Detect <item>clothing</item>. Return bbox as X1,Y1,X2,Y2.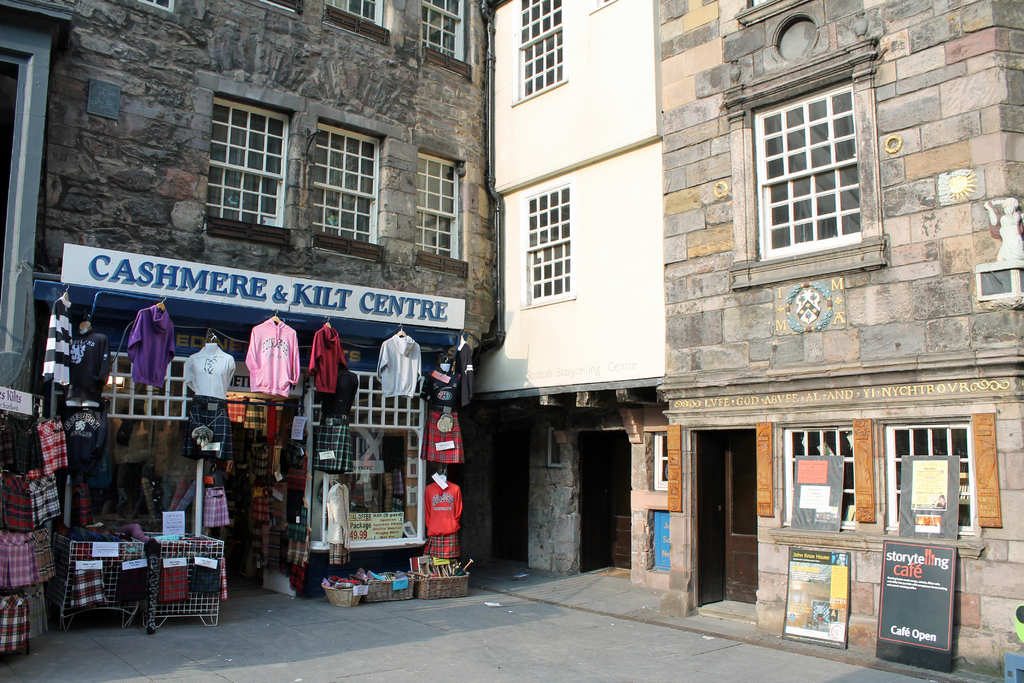
198,485,232,527.
